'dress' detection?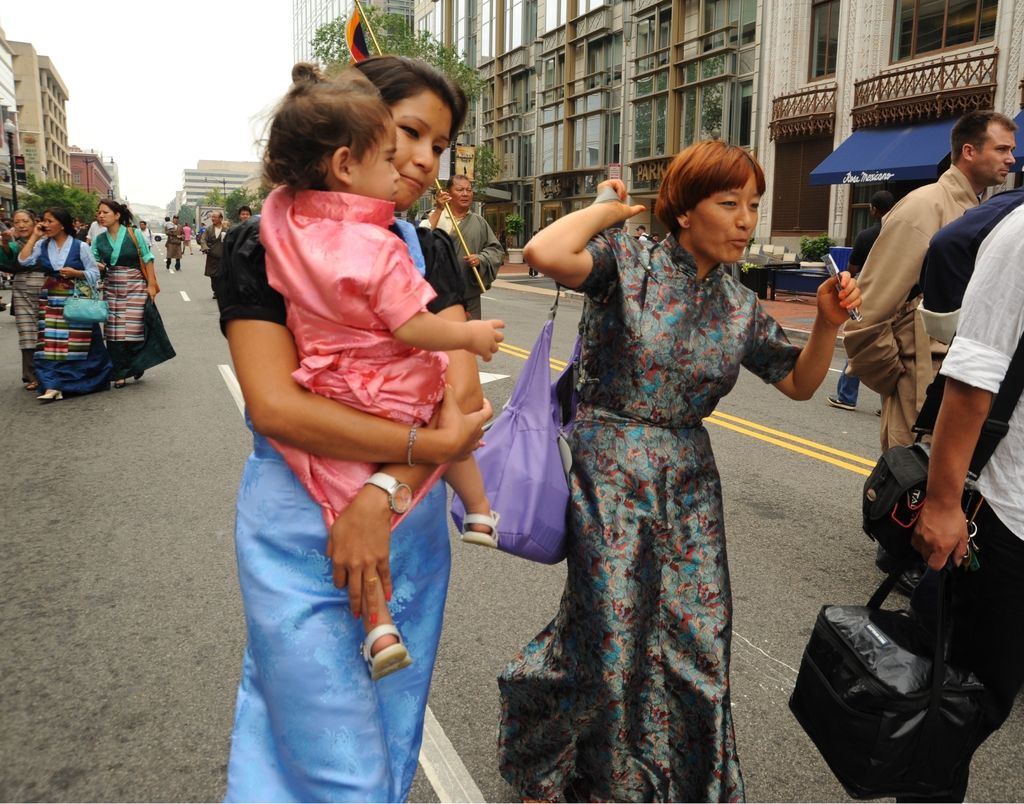
bbox=[83, 220, 179, 382]
